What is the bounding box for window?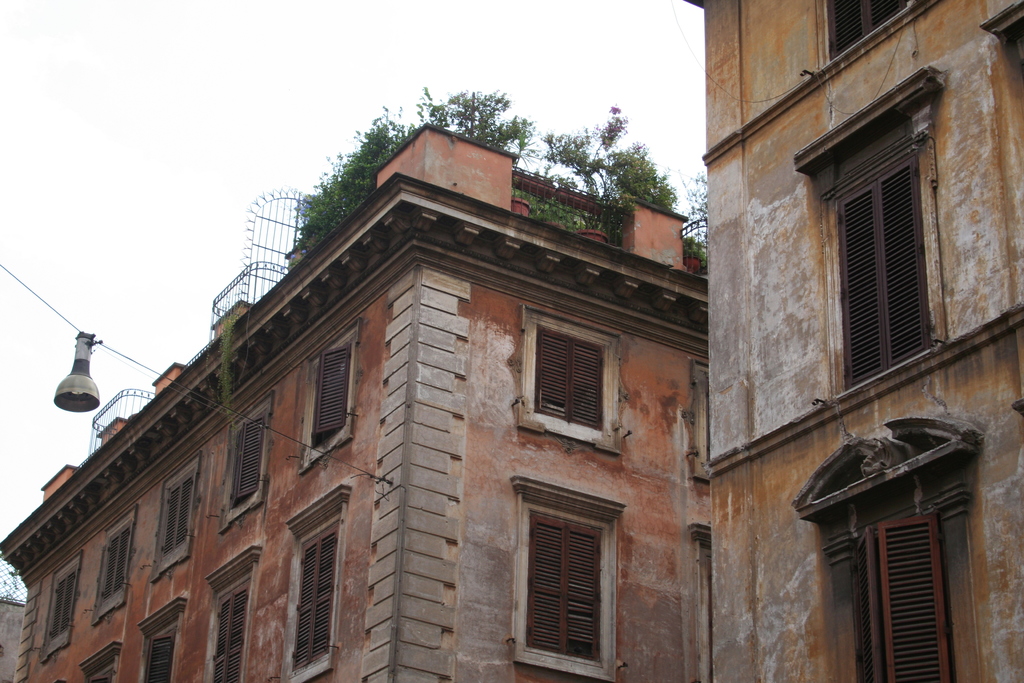
{"left": 833, "top": 165, "right": 929, "bottom": 364}.
